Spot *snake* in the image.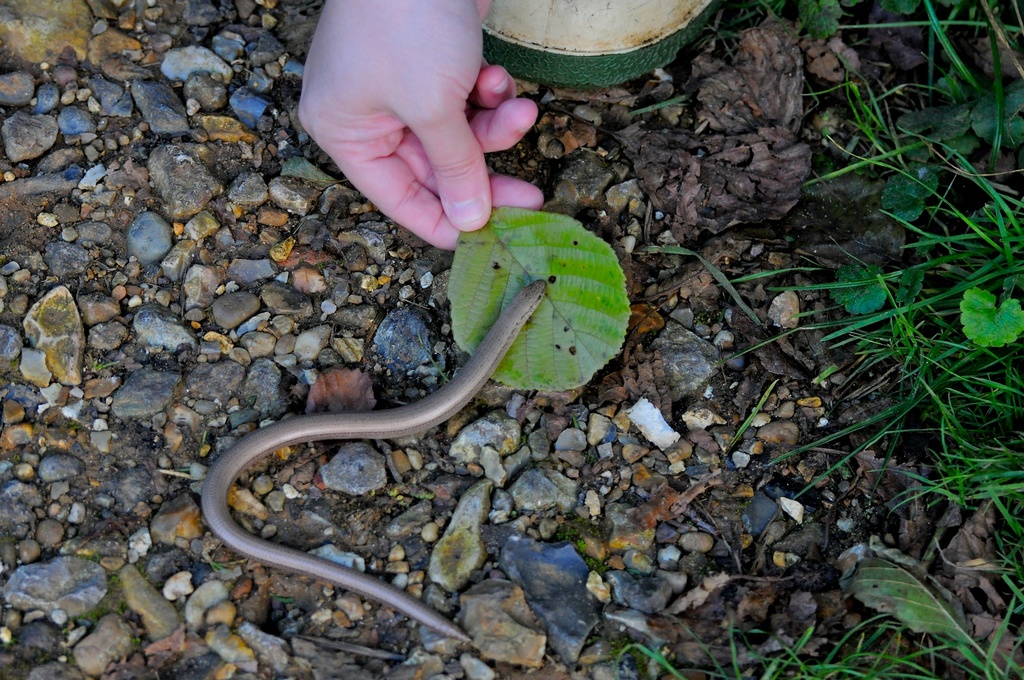
*snake* found at left=196, top=277, right=549, bottom=644.
